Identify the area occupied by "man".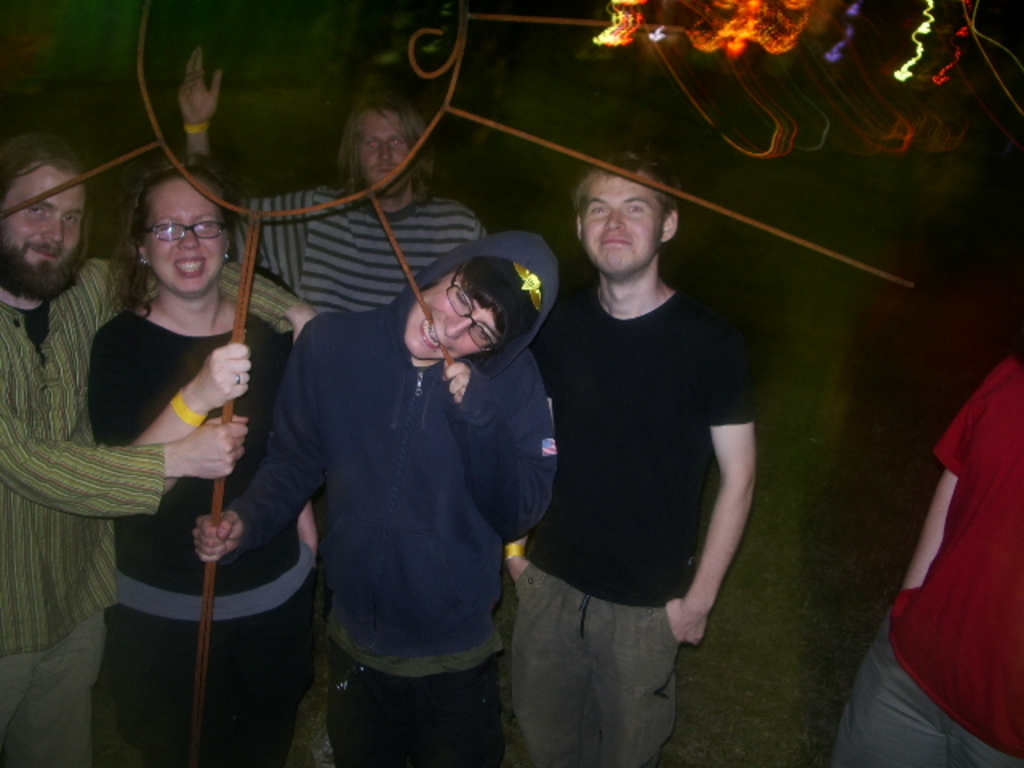
Area: Rect(496, 149, 757, 766).
